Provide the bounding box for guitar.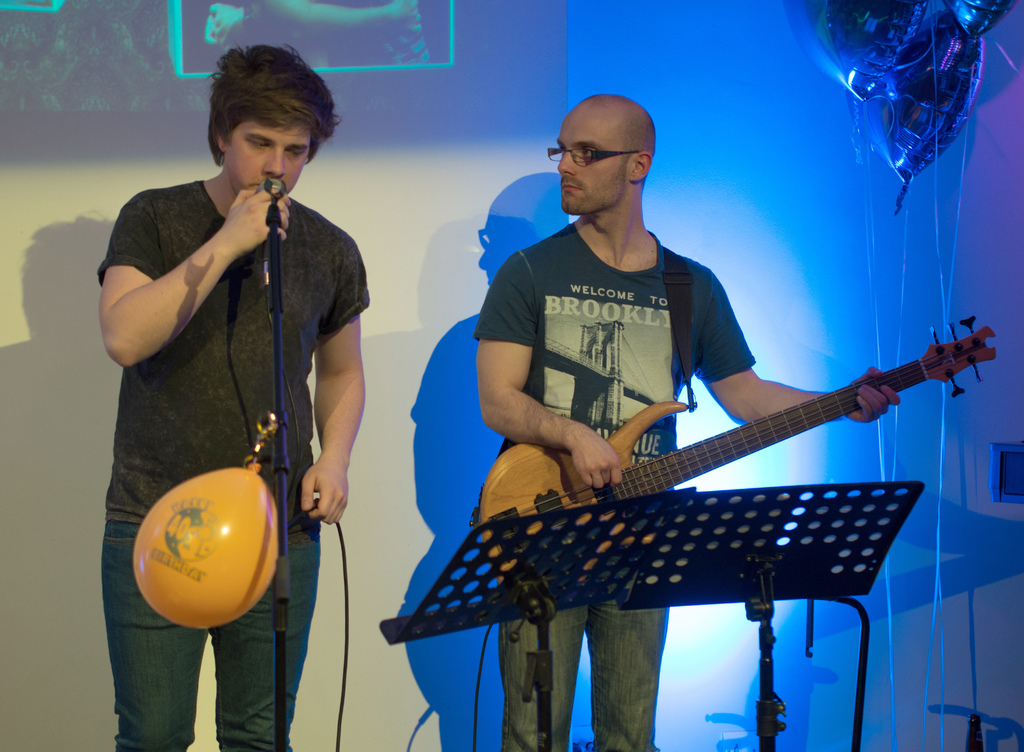
box(476, 313, 1001, 564).
